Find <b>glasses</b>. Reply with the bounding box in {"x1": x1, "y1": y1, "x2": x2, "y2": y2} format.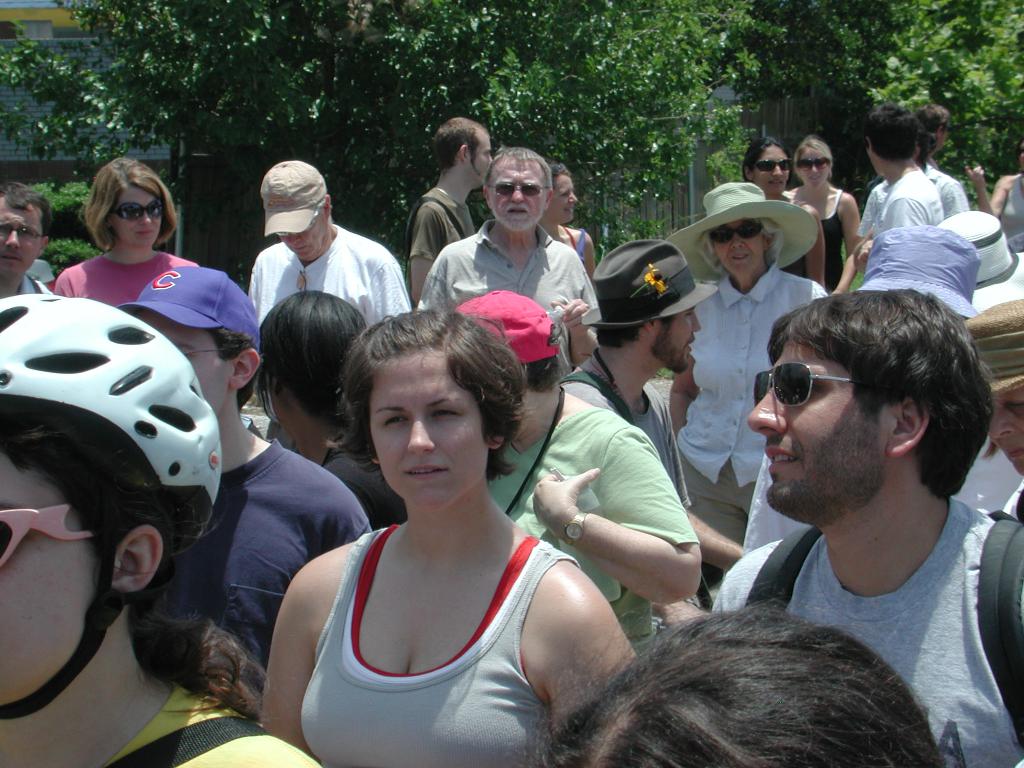
{"x1": 178, "y1": 347, "x2": 228, "y2": 356}.
